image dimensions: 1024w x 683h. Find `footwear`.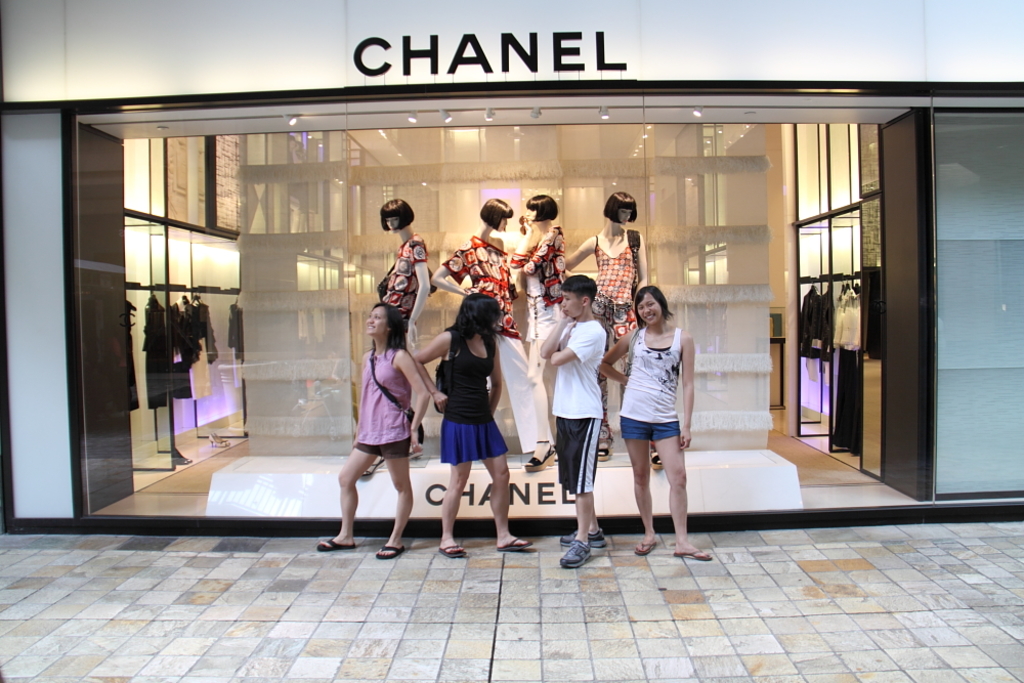
<bbox>498, 538, 538, 549</bbox>.
